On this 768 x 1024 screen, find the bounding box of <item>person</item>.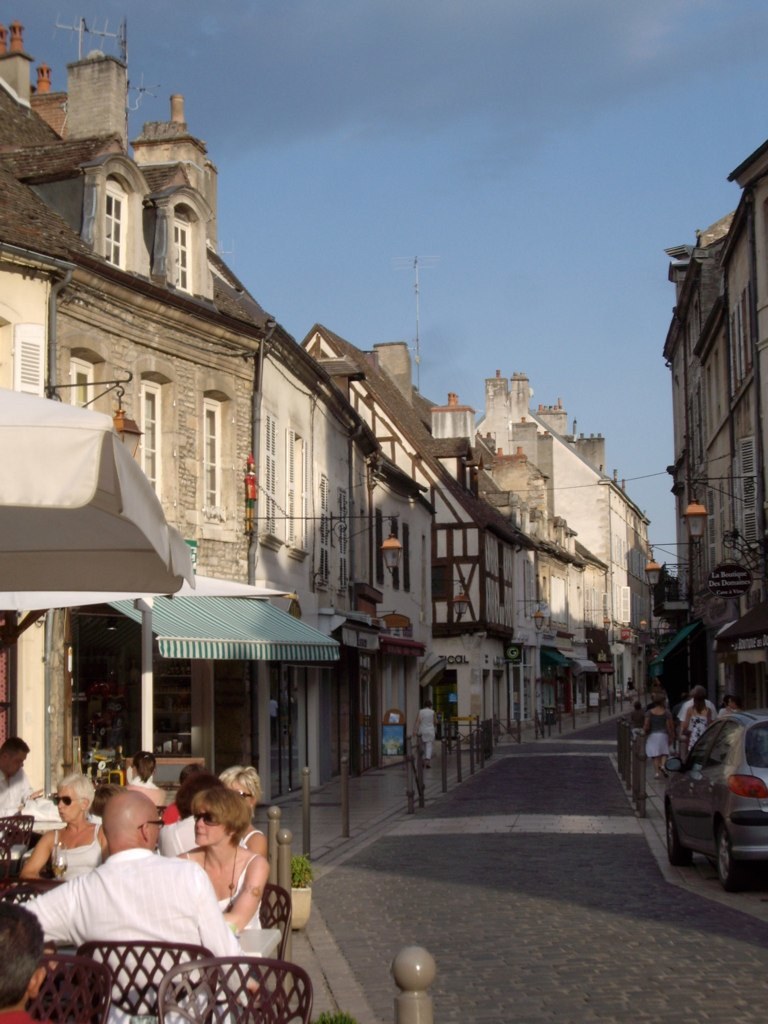
Bounding box: {"x1": 0, "y1": 890, "x2": 48, "y2": 1023}.
